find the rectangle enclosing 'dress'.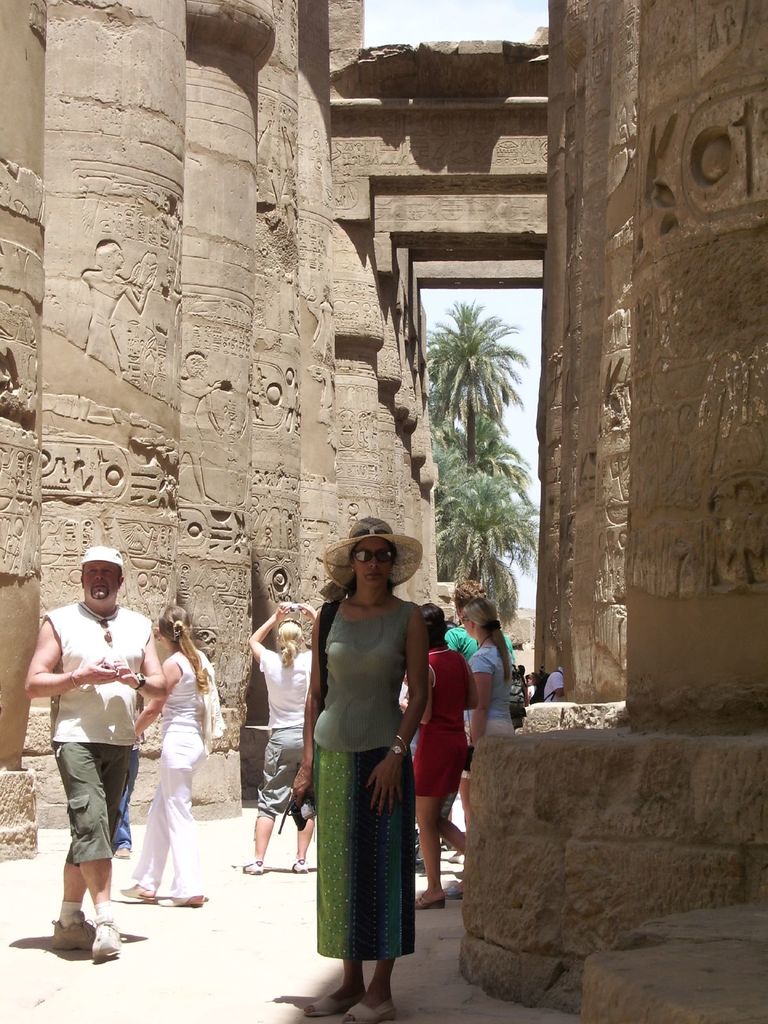
box=[415, 650, 482, 803].
